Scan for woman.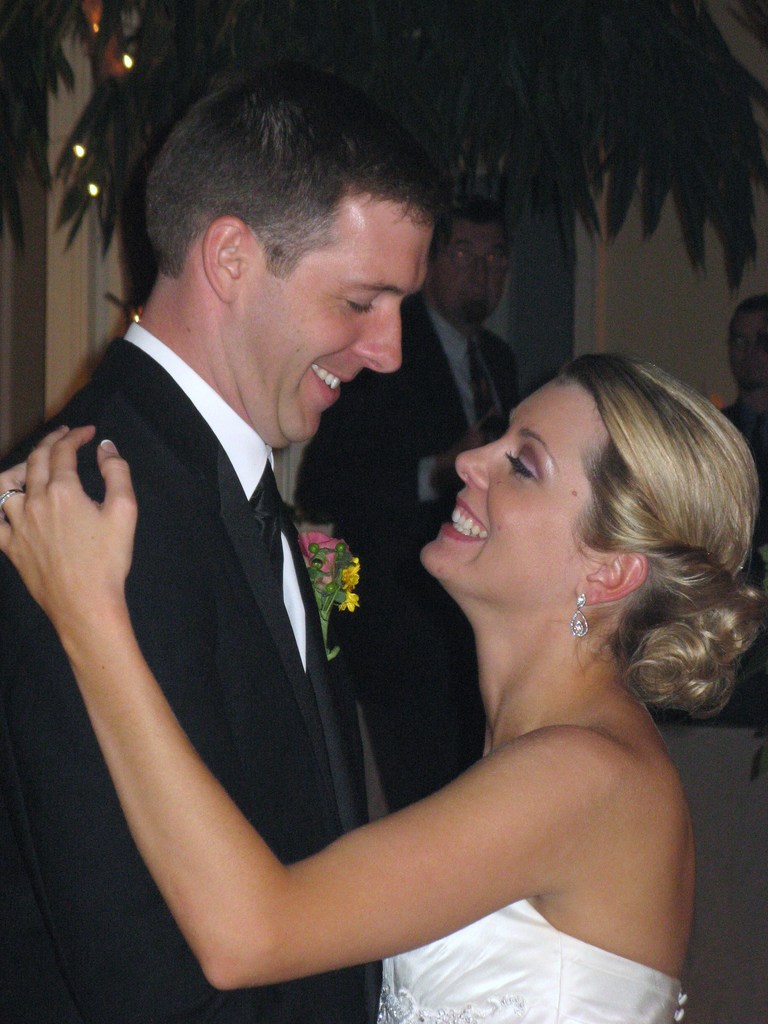
Scan result: x1=127, y1=295, x2=737, y2=1012.
